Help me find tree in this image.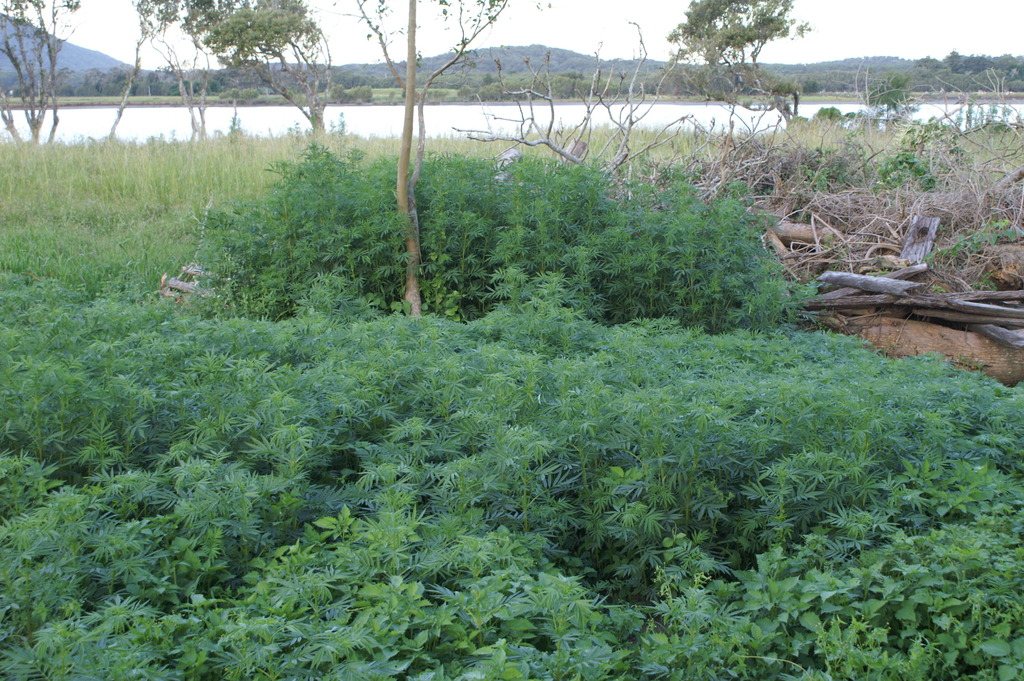
Found it: x1=338, y1=81, x2=369, y2=102.
